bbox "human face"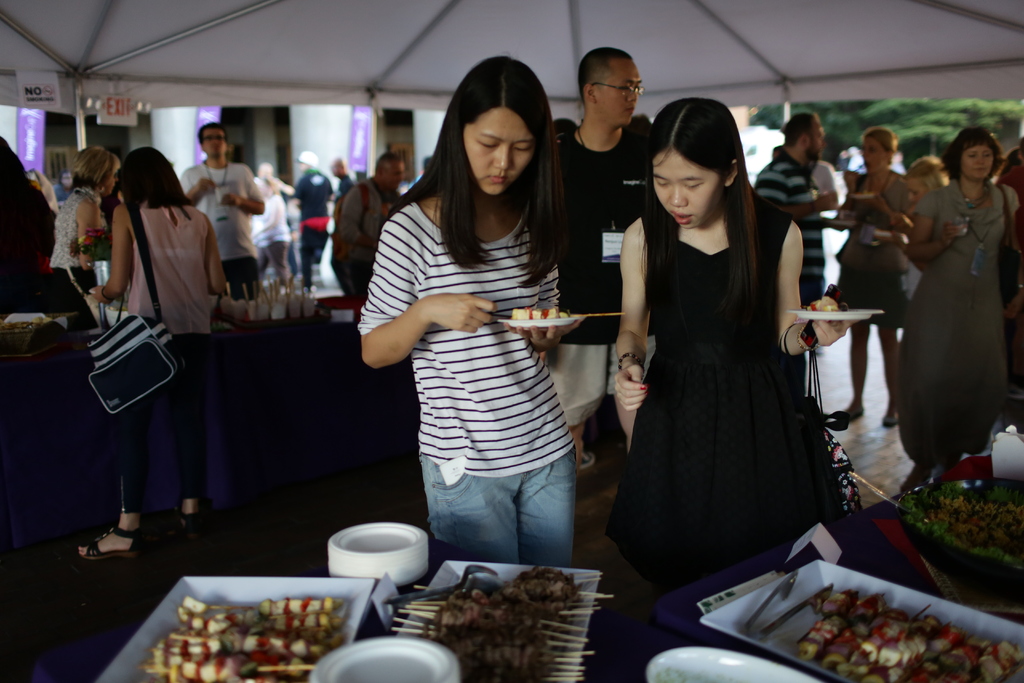
860 136 886 175
